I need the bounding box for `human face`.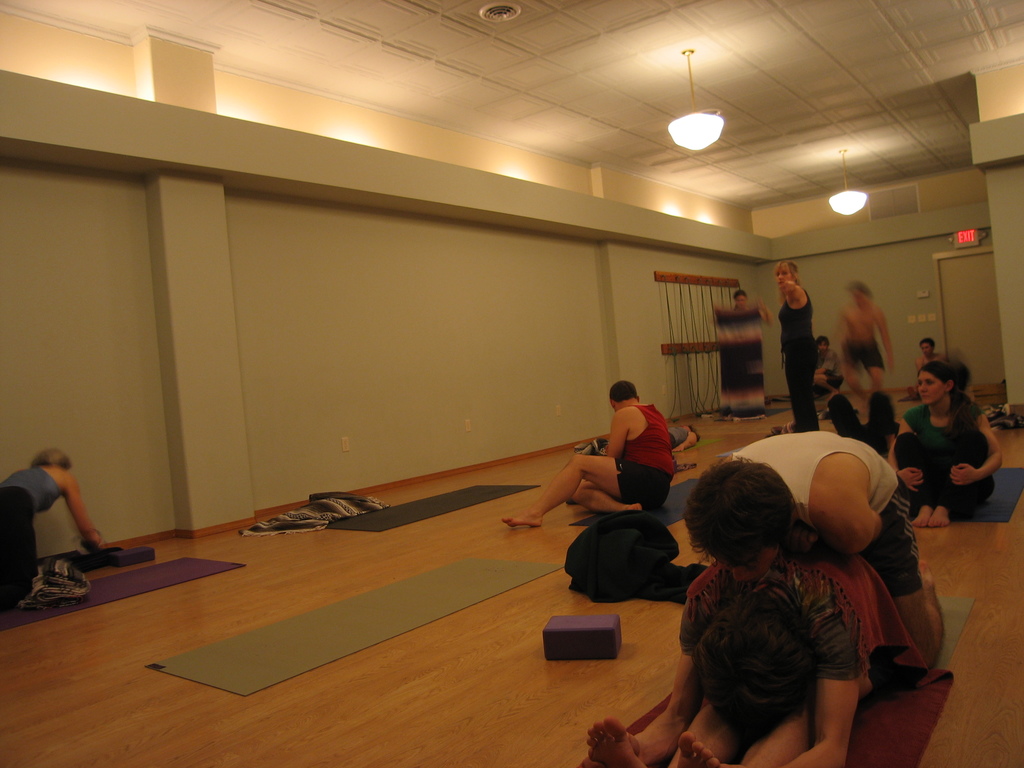
Here it is: (727,543,780,584).
